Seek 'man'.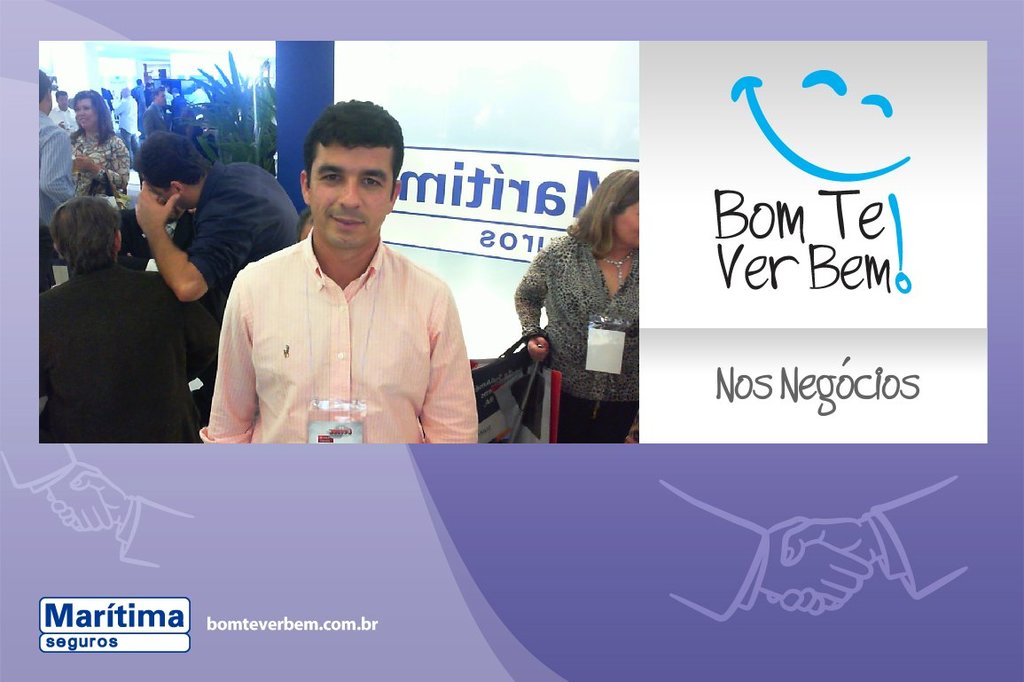
bbox(30, 198, 208, 440).
